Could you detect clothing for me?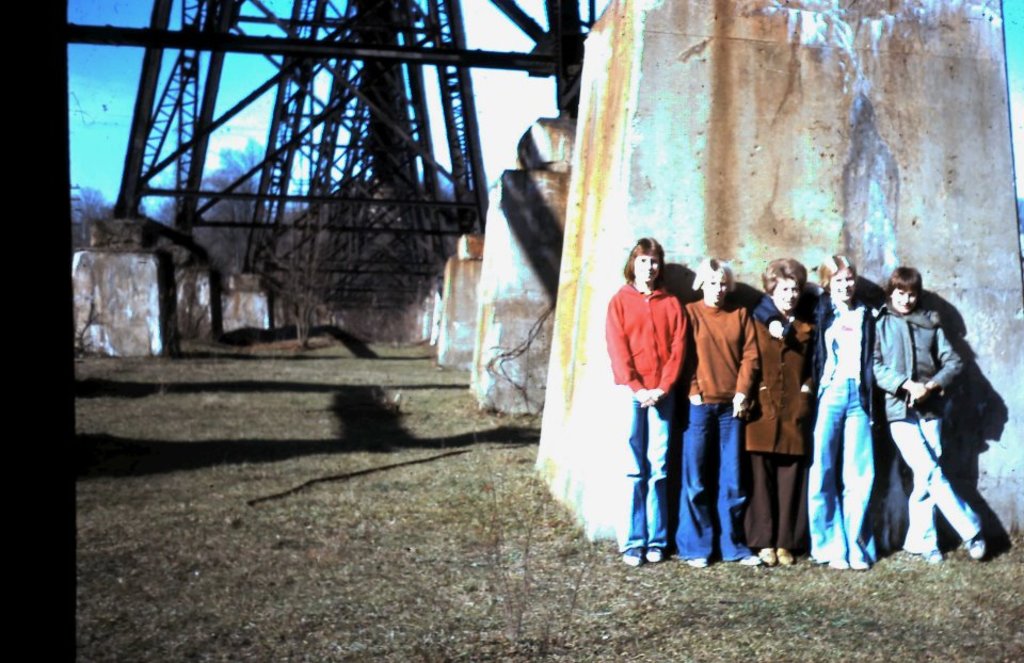
Detection result: <region>859, 295, 982, 556</region>.
